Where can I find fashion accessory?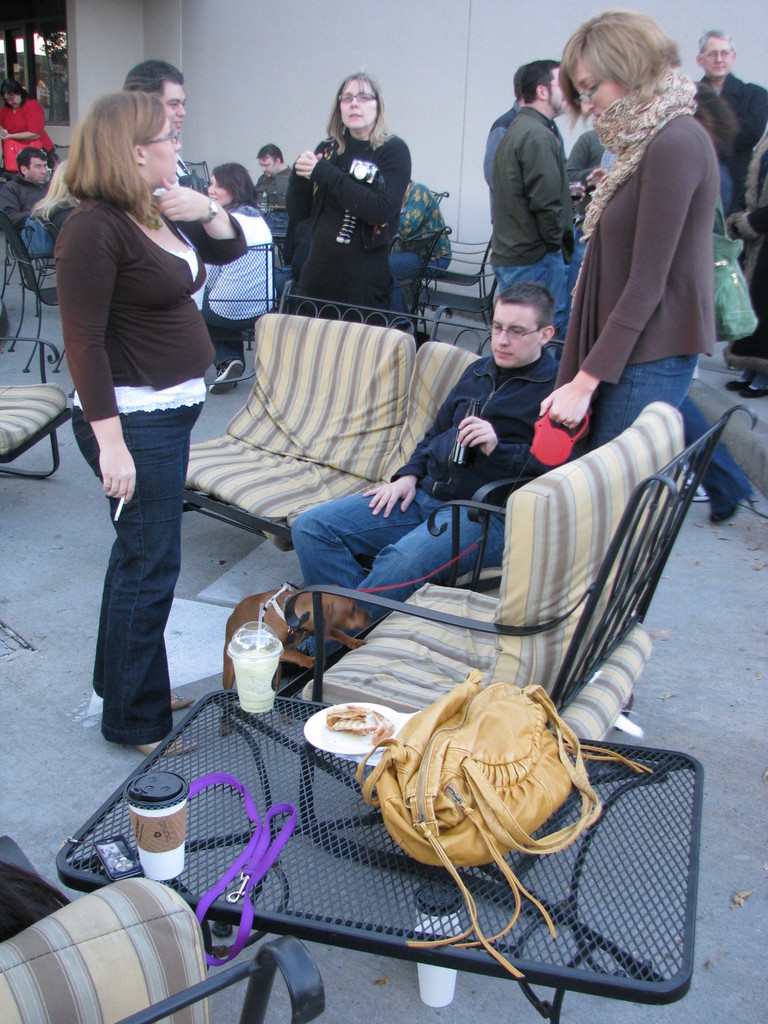
You can find it at box(705, 491, 755, 521).
